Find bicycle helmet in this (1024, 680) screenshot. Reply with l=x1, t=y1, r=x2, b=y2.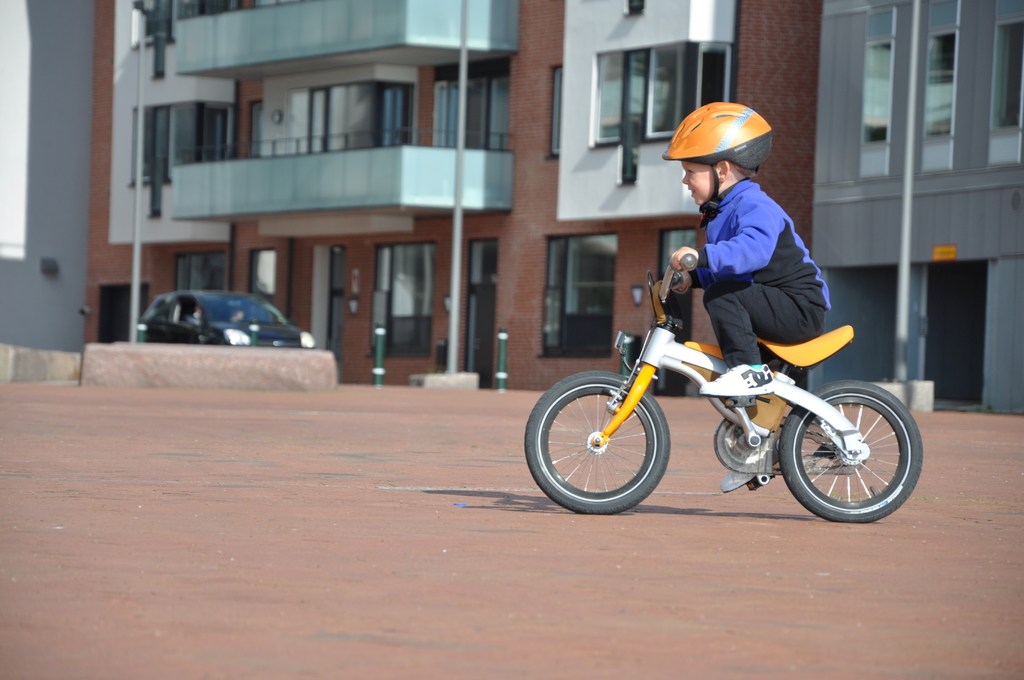
l=659, t=104, r=766, b=177.
